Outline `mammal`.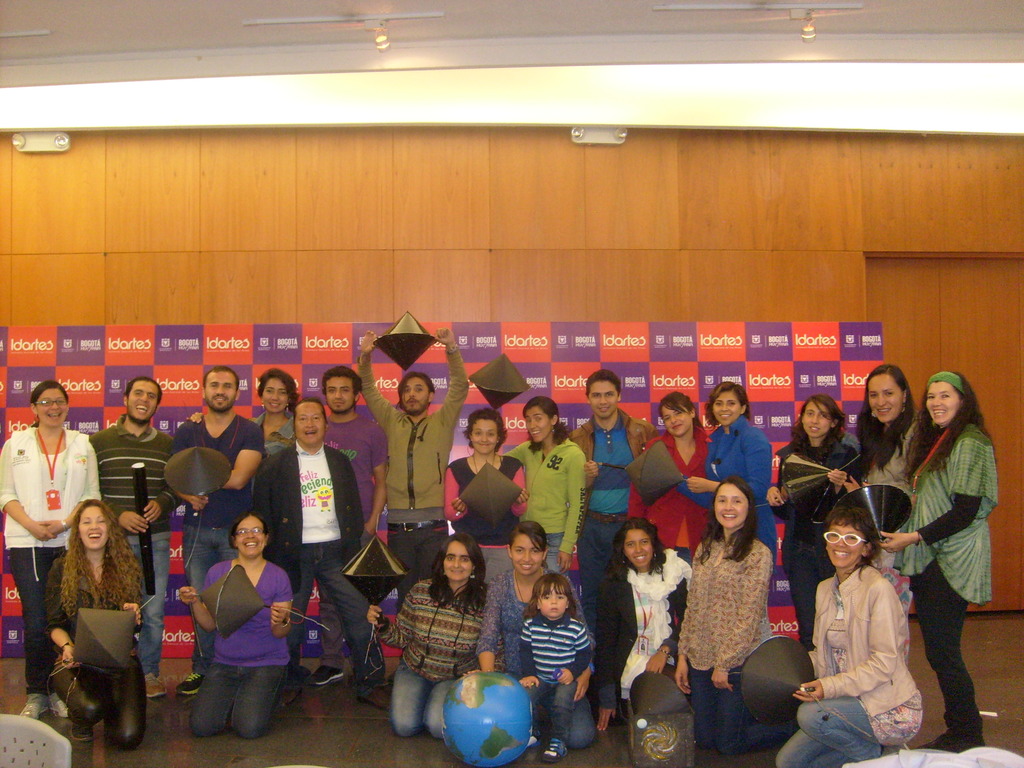
Outline: rect(595, 515, 698, 734).
